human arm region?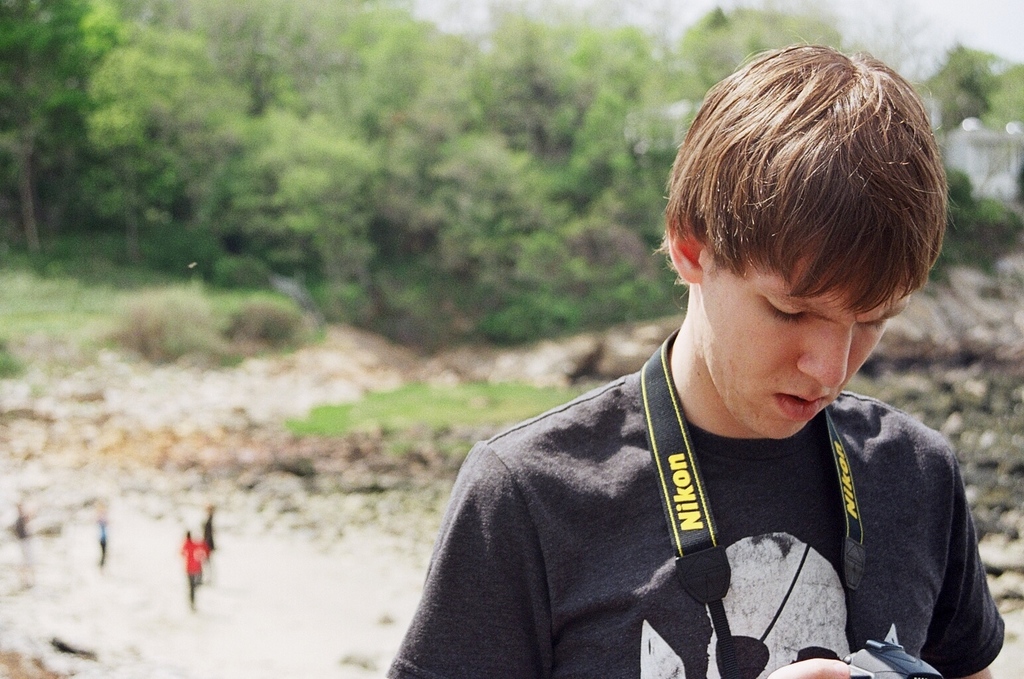
box=[201, 522, 206, 552]
